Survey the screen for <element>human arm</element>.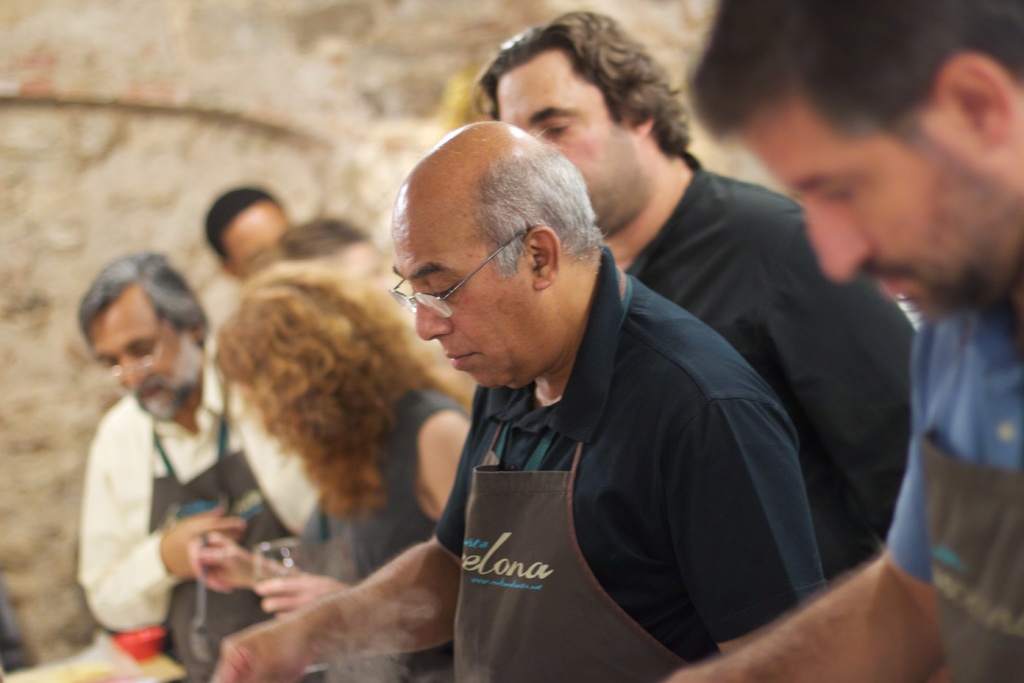
Survey found: [x1=634, y1=415, x2=927, y2=682].
